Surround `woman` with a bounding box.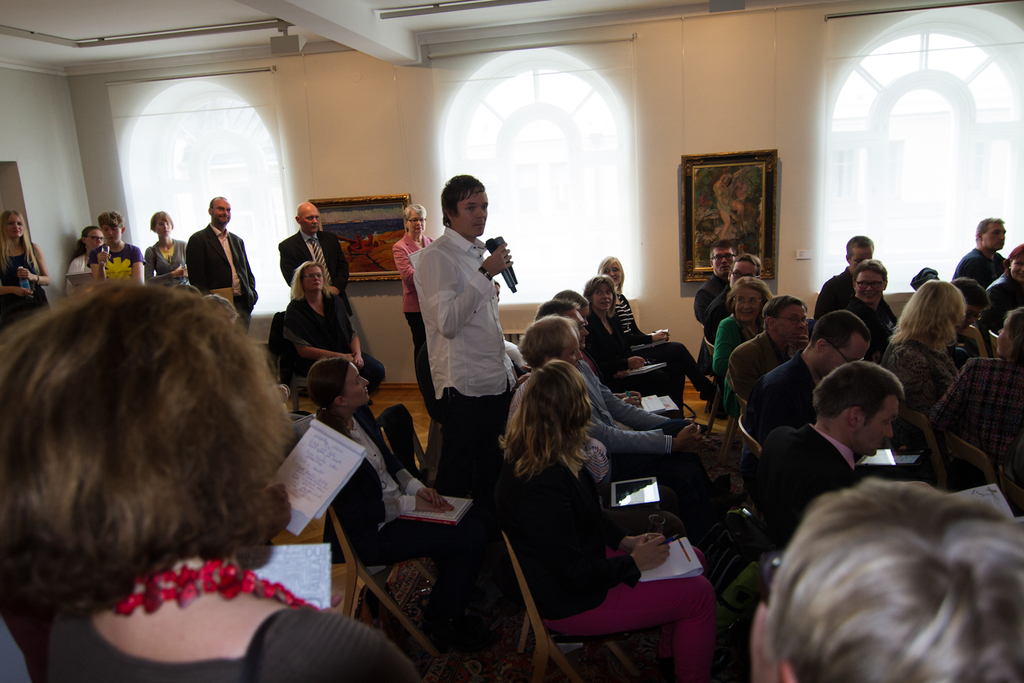
Rect(583, 280, 707, 421).
